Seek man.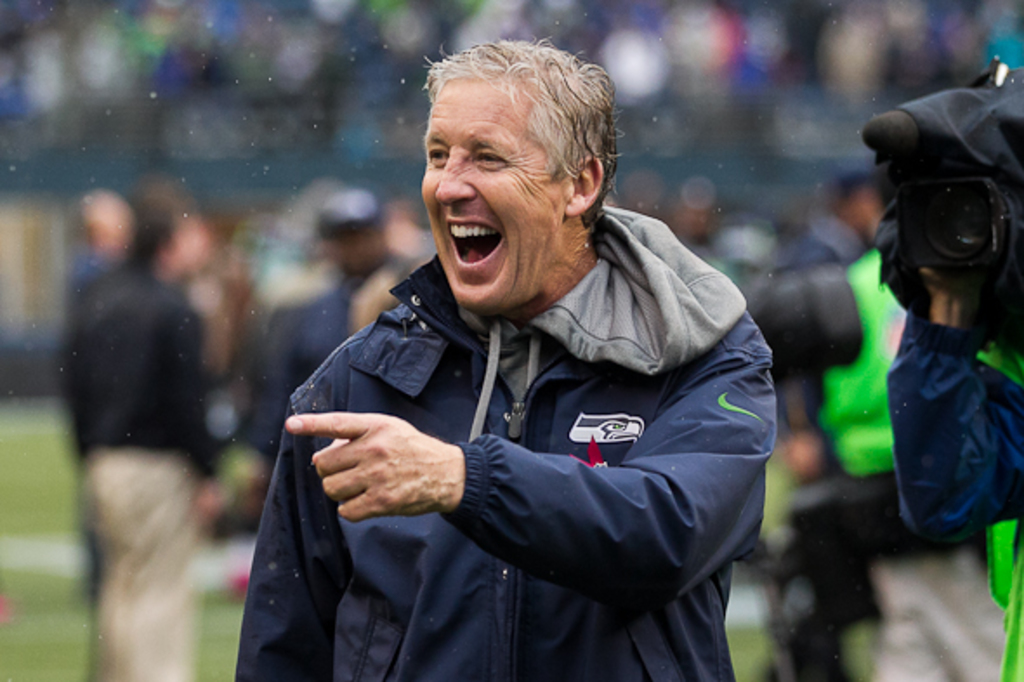
detection(240, 61, 795, 672).
